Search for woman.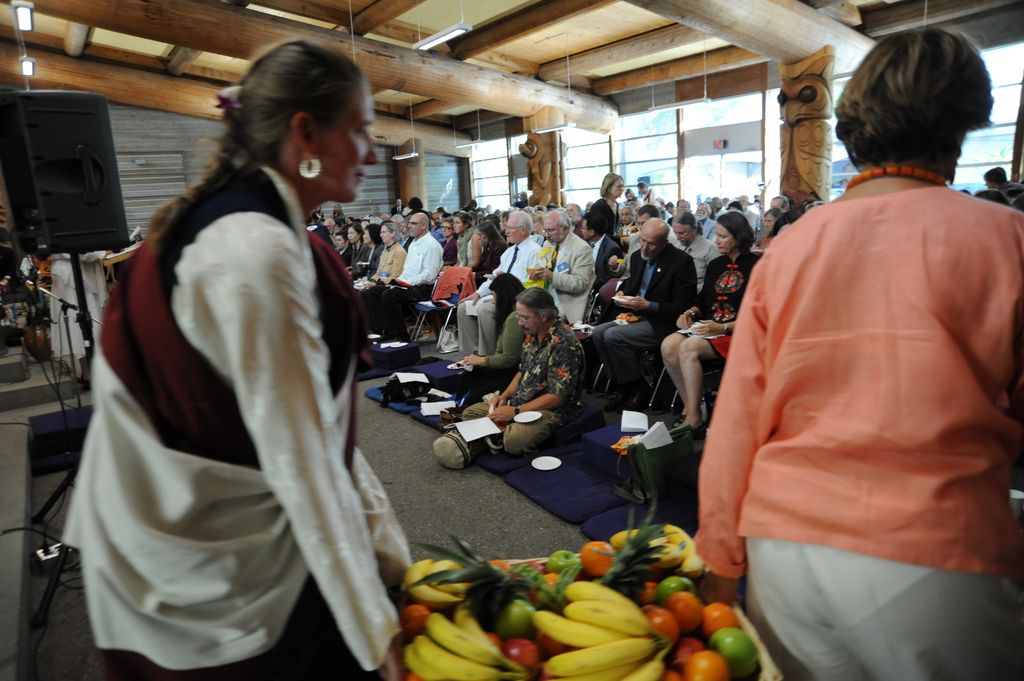
Found at pyautogui.locateOnScreen(474, 218, 509, 284).
